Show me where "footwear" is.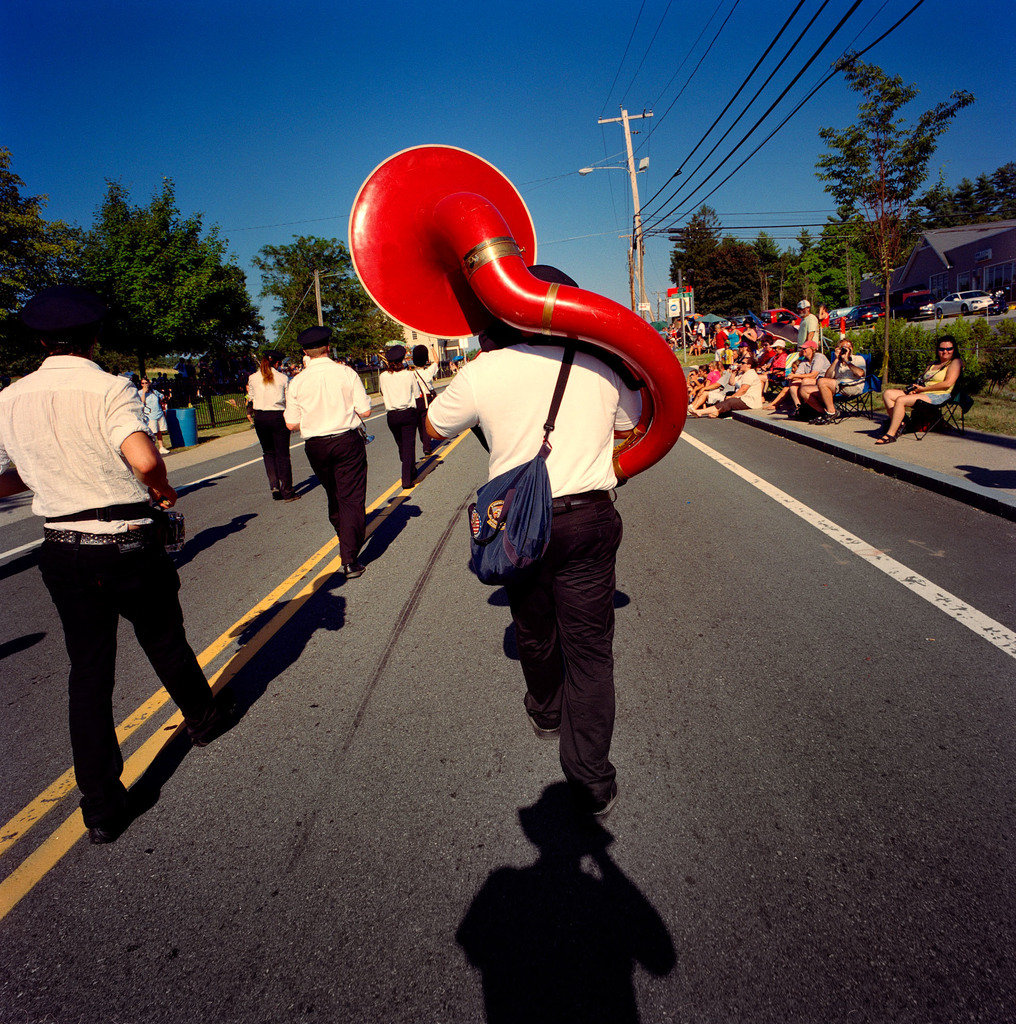
"footwear" is at <bbox>287, 493, 300, 500</bbox>.
